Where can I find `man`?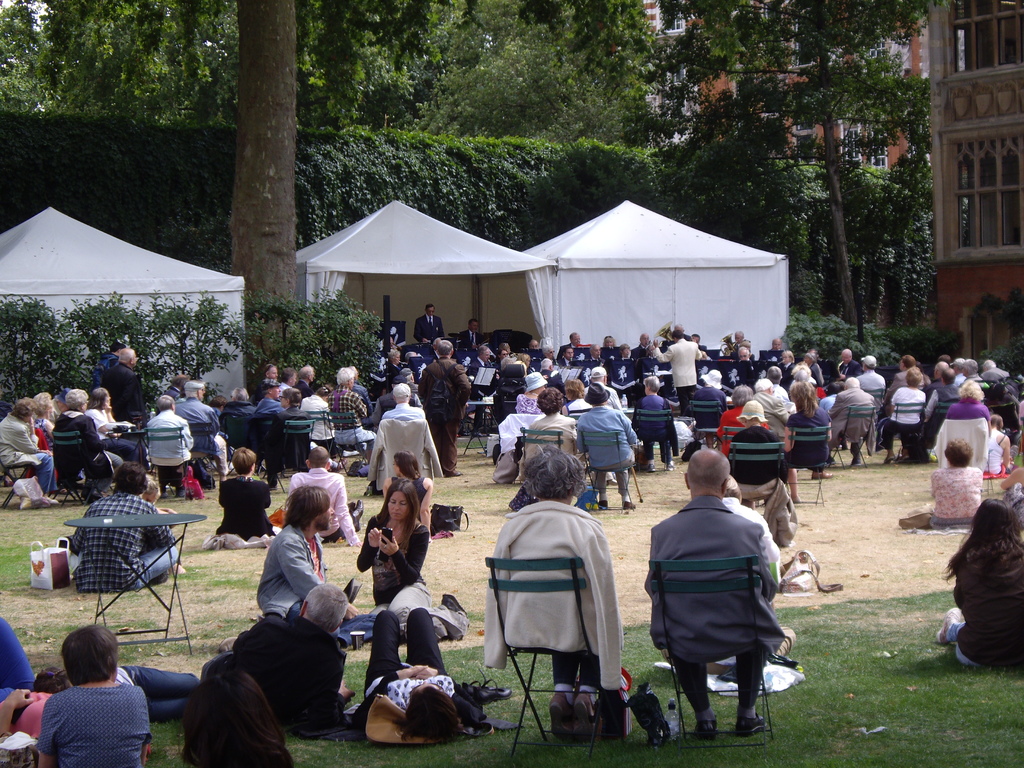
You can find it at box=[589, 341, 604, 369].
